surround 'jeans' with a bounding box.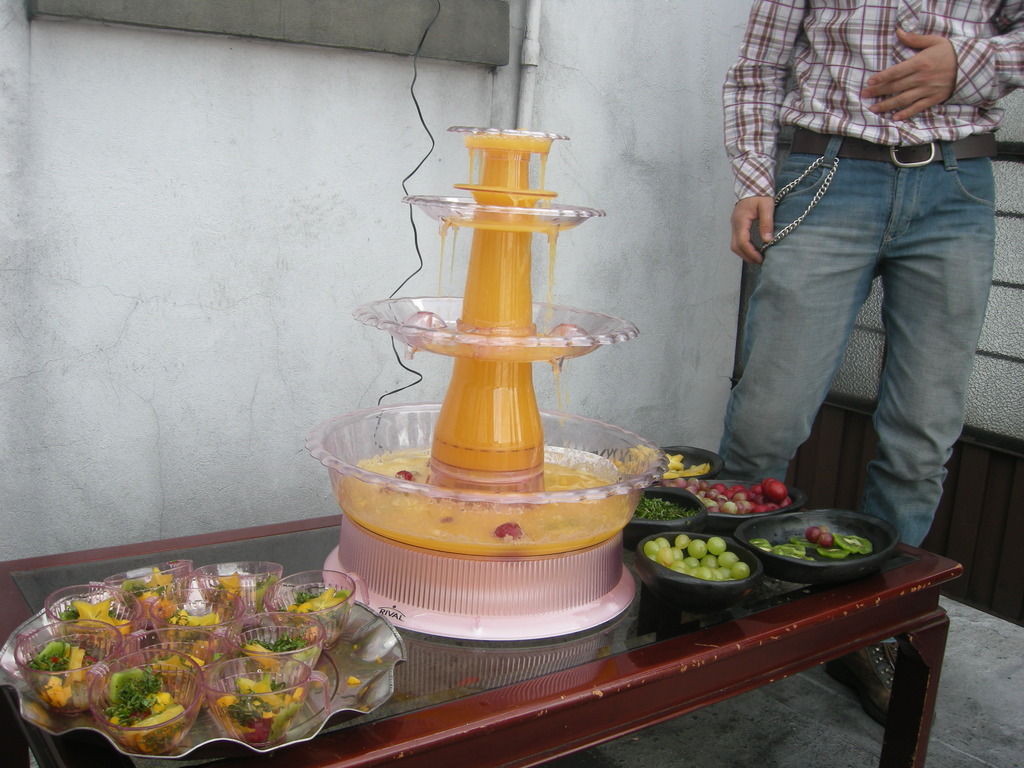
bbox=(711, 150, 998, 570).
